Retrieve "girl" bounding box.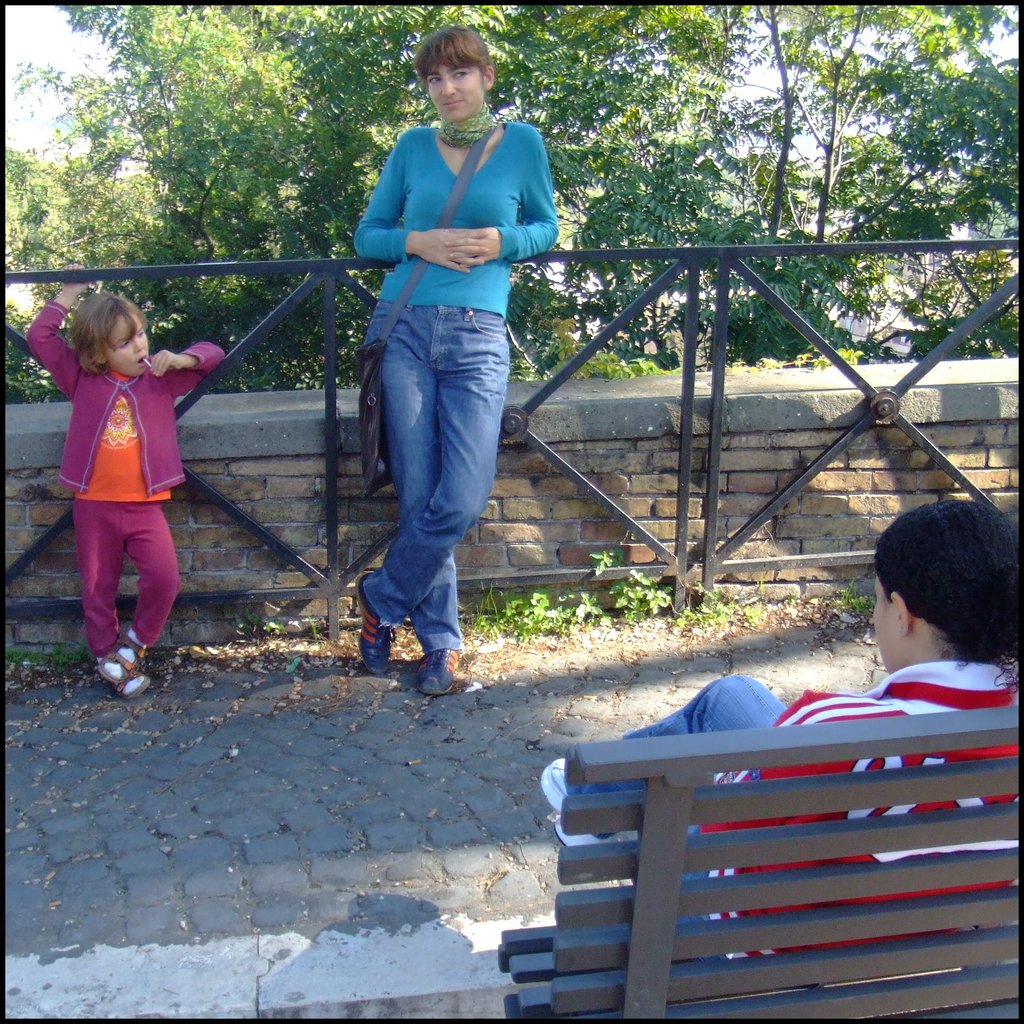
Bounding box: [28,259,225,698].
